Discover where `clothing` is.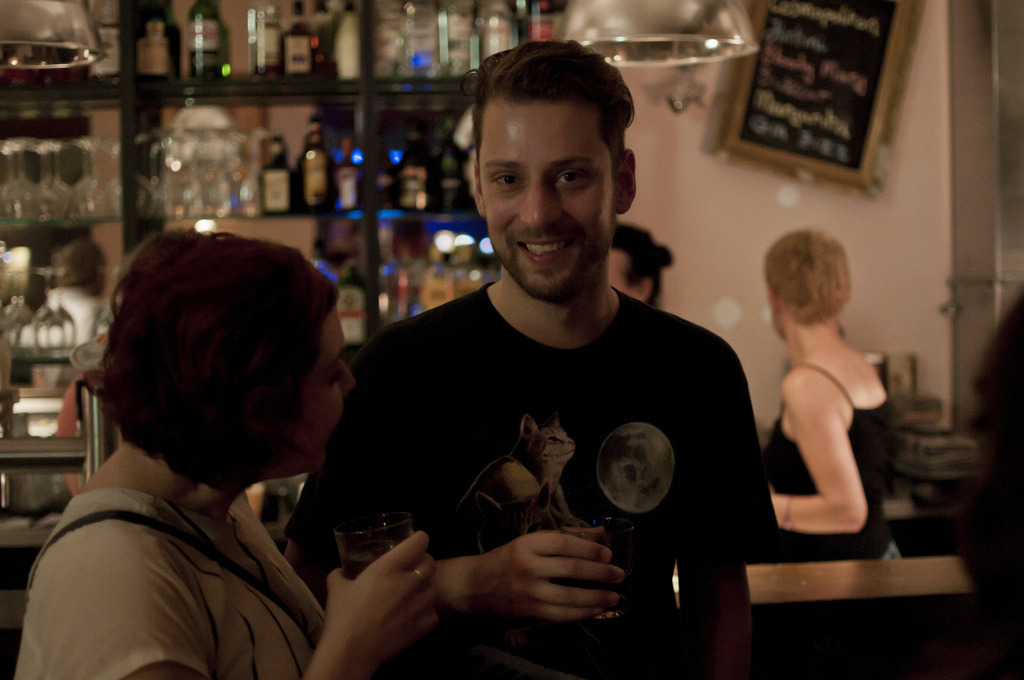
Discovered at rect(765, 362, 899, 555).
